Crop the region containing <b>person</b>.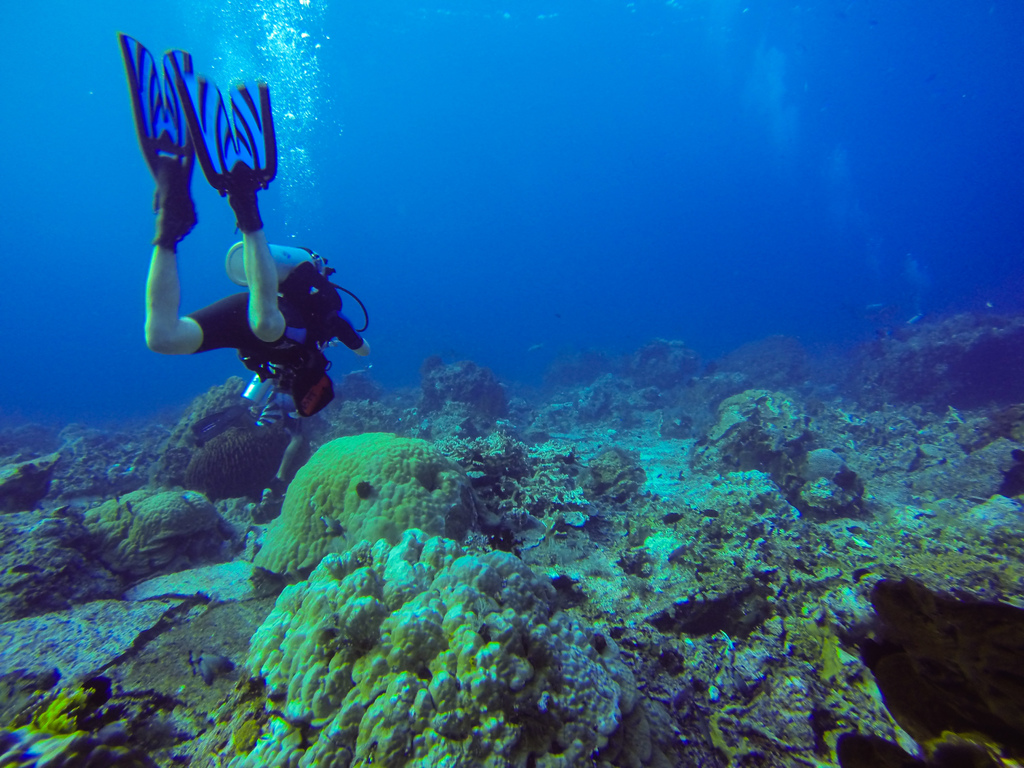
Crop region: (134, 135, 367, 406).
